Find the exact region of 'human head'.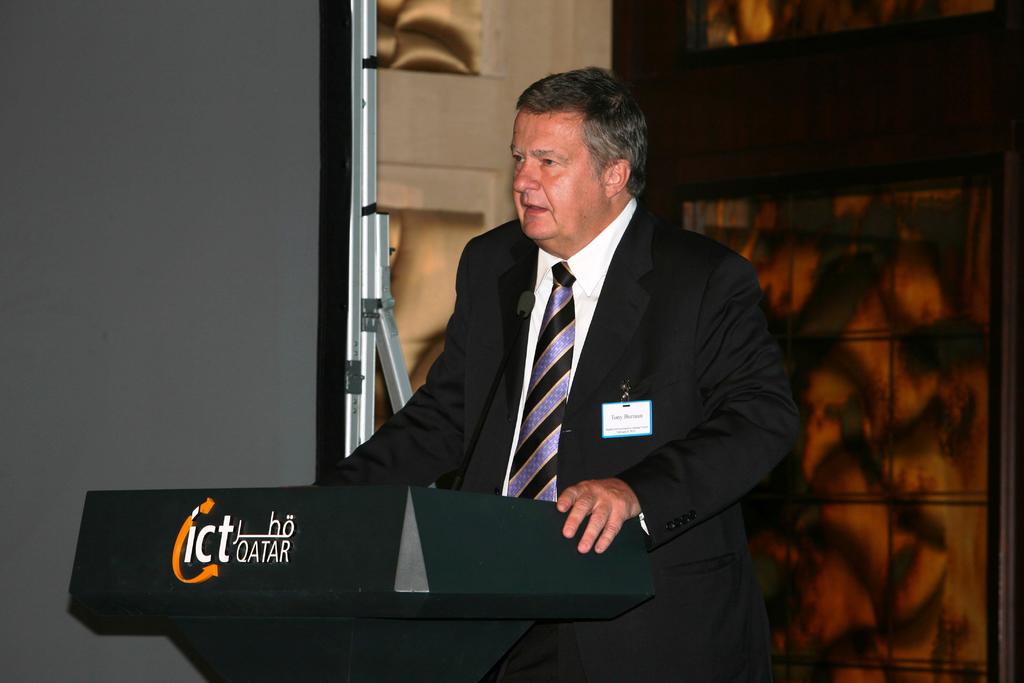
Exact region: (x1=501, y1=65, x2=662, y2=227).
